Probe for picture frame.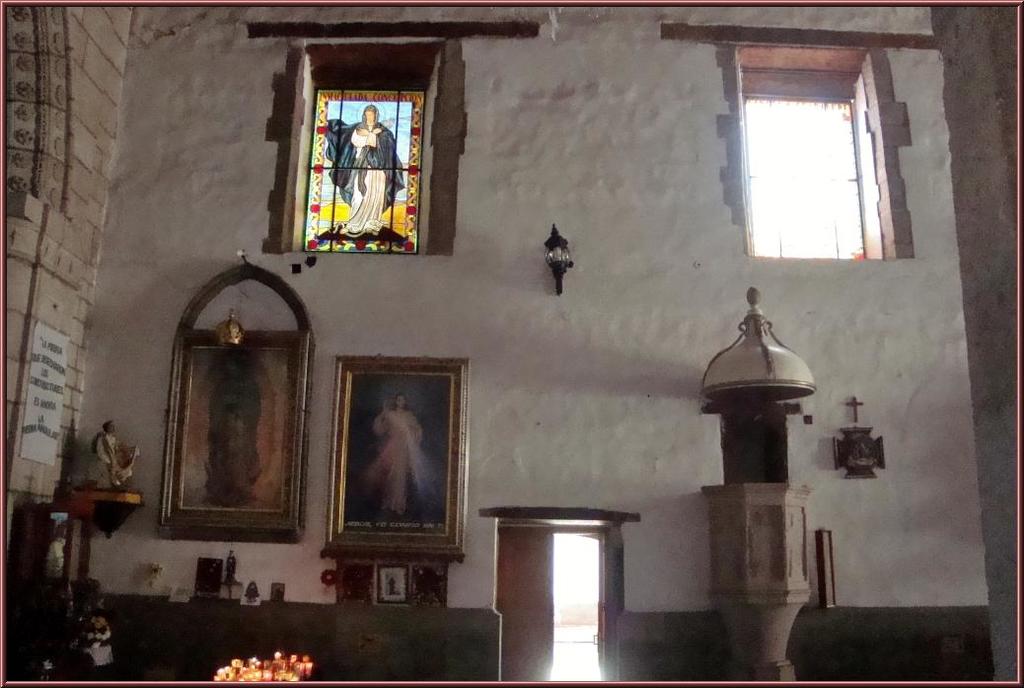
Probe result: [323, 353, 472, 552].
